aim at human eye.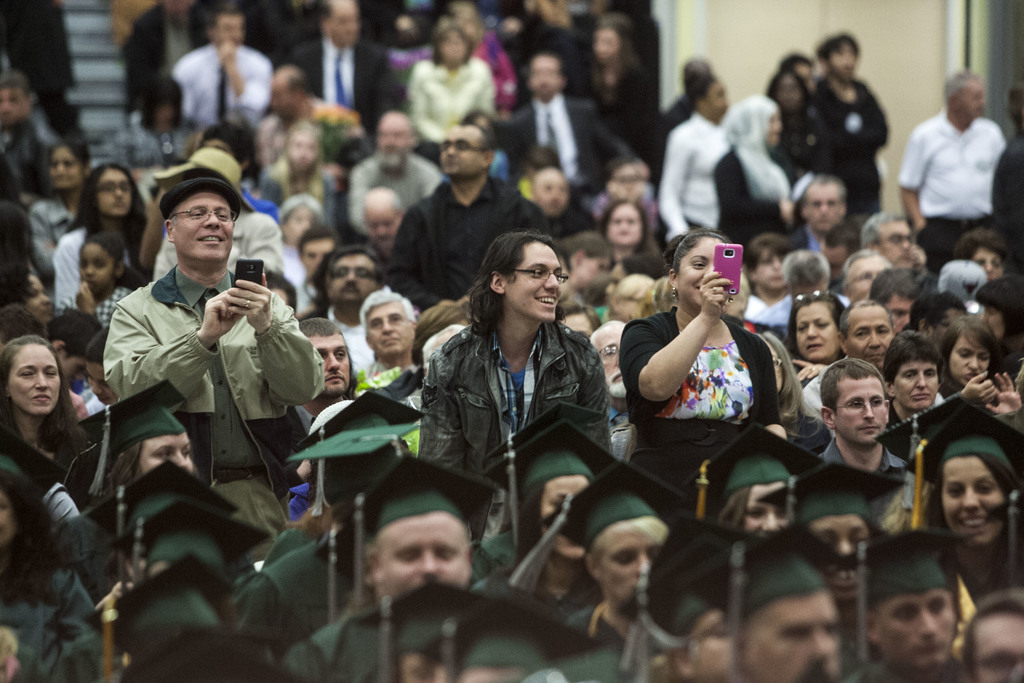
Aimed at {"x1": 689, "y1": 259, "x2": 707, "y2": 270}.
